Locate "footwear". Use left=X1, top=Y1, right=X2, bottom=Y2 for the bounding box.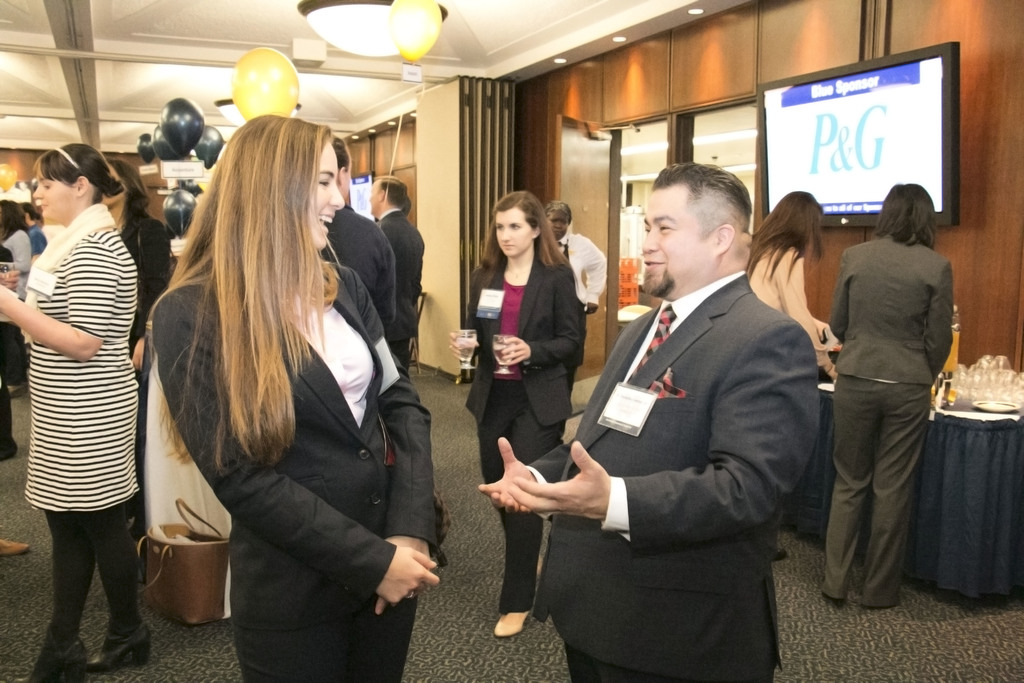
left=820, top=593, right=845, bottom=606.
